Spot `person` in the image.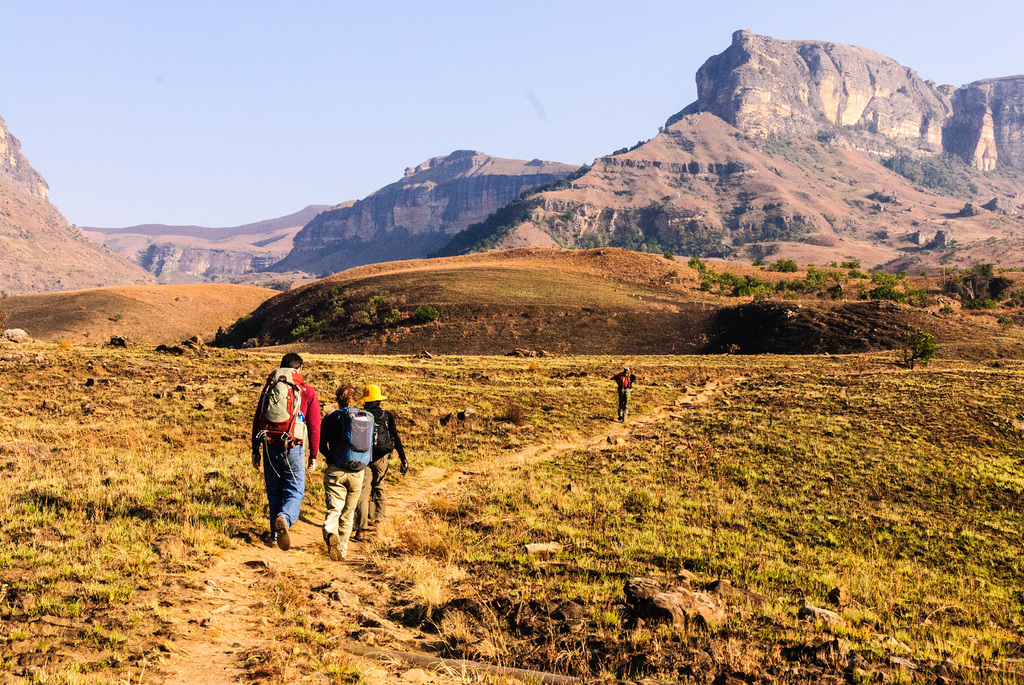
`person` found at detection(319, 386, 371, 558).
